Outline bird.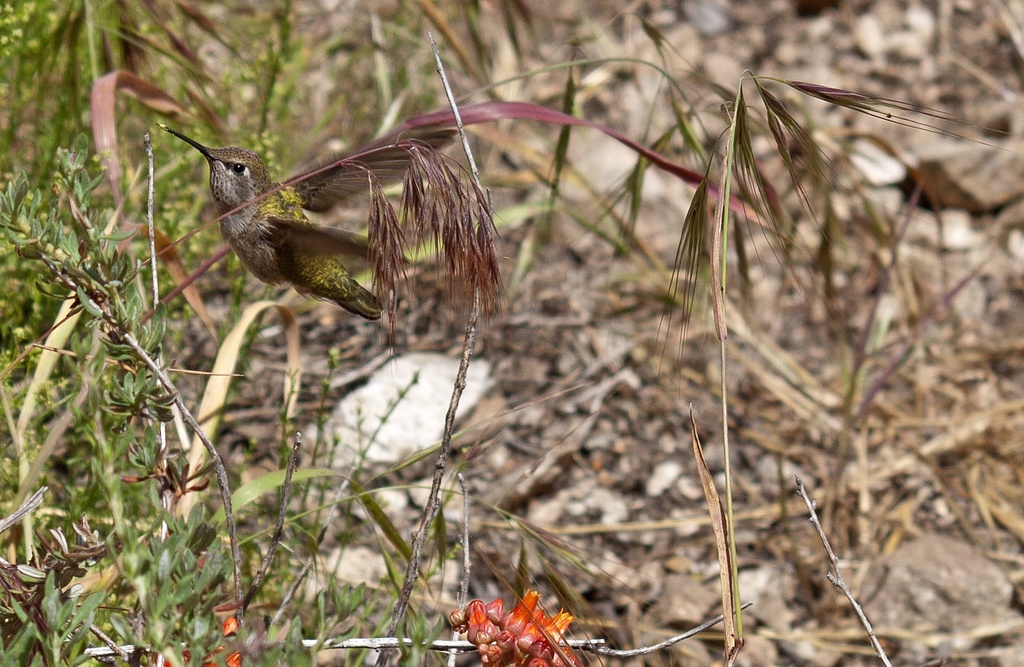
Outline: pyautogui.locateOnScreen(156, 107, 447, 334).
